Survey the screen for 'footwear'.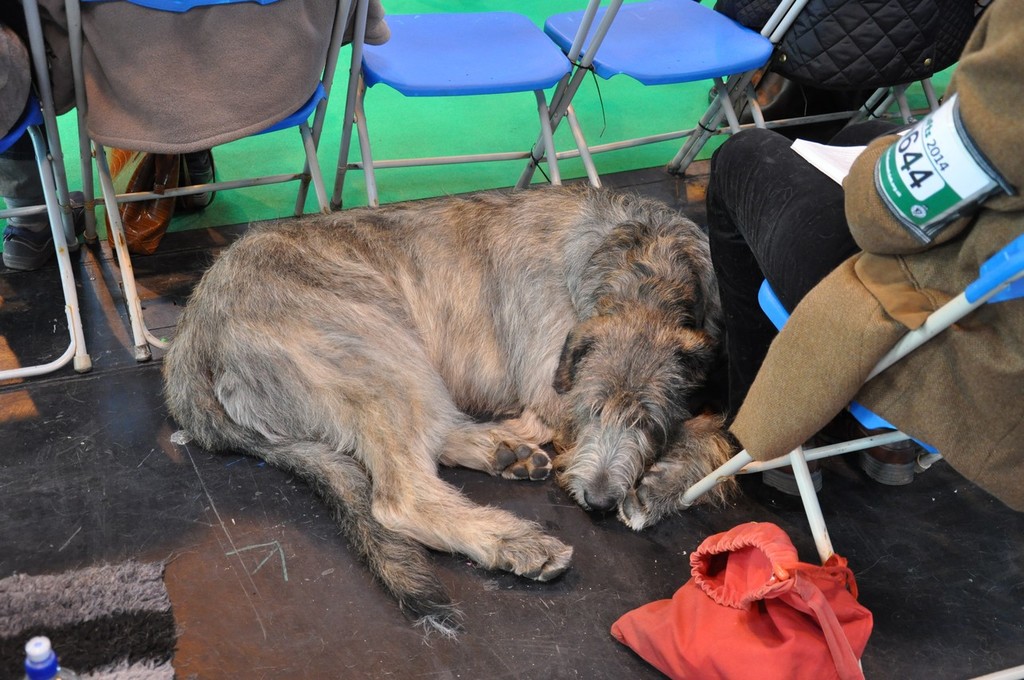
Survey found: [171,147,221,218].
